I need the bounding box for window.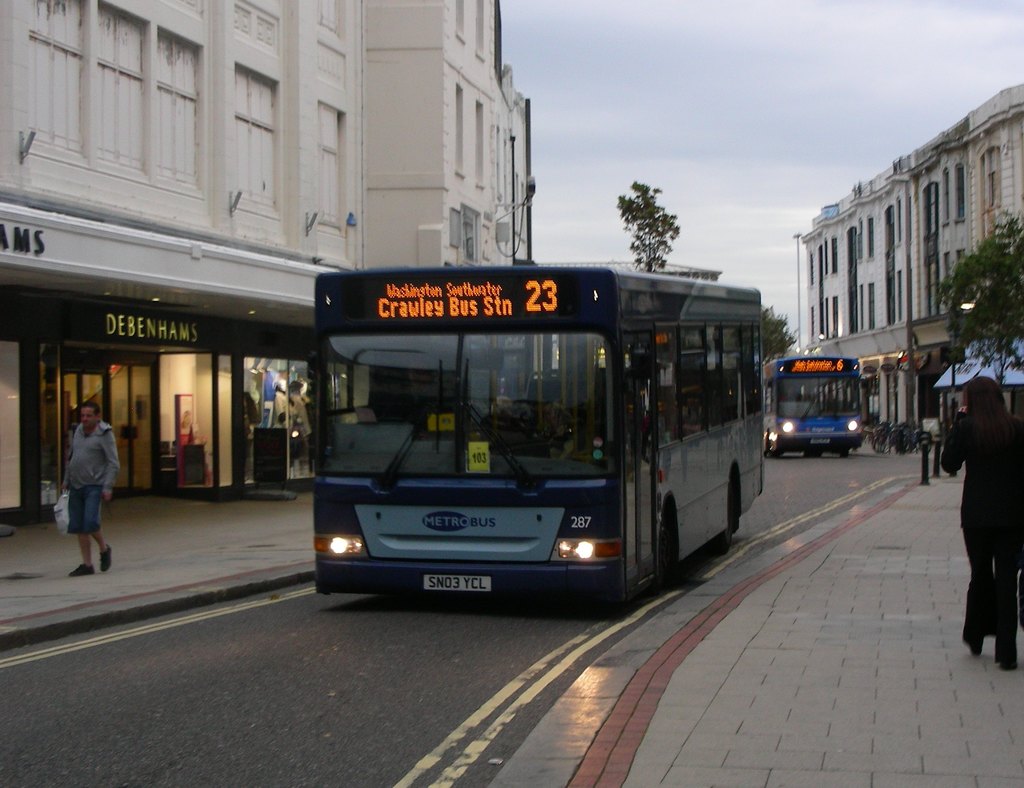
Here it is: <bbox>810, 302, 814, 336</bbox>.
